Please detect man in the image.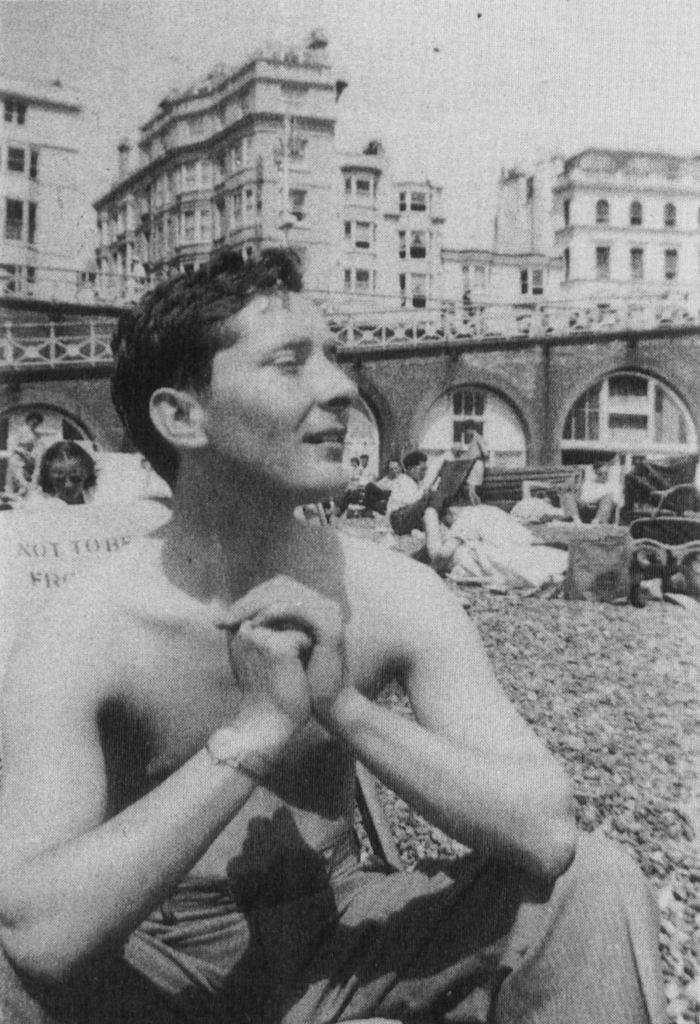
0/298/681/1009.
